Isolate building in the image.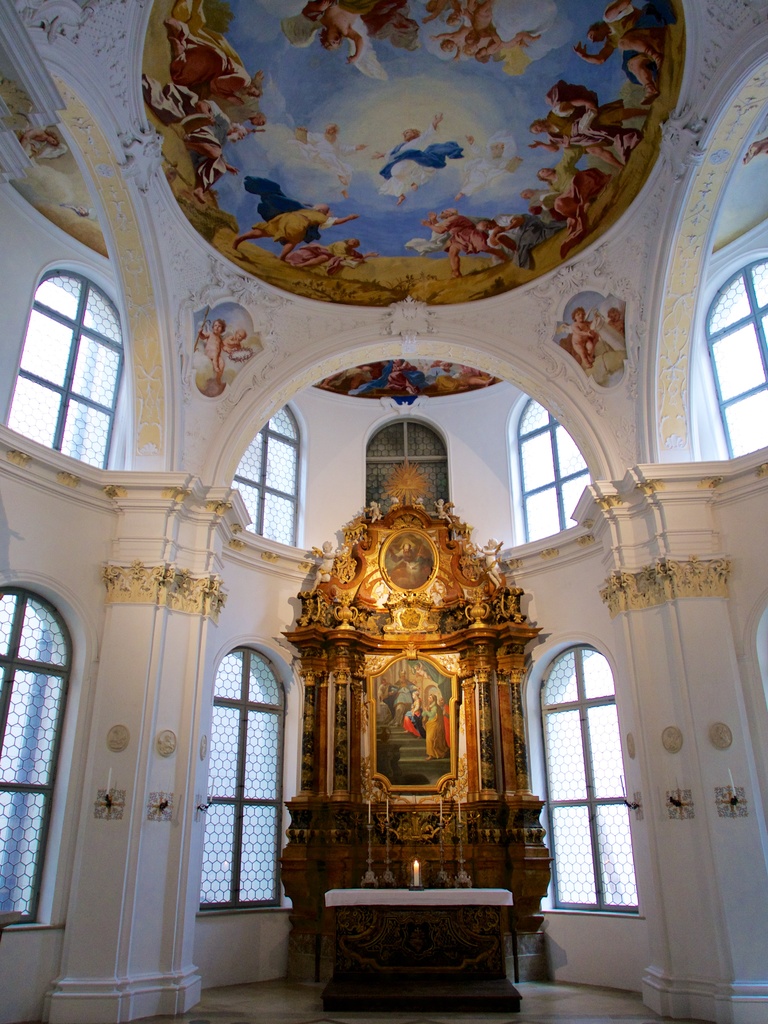
Isolated region: <region>0, 1, 767, 1023</region>.
